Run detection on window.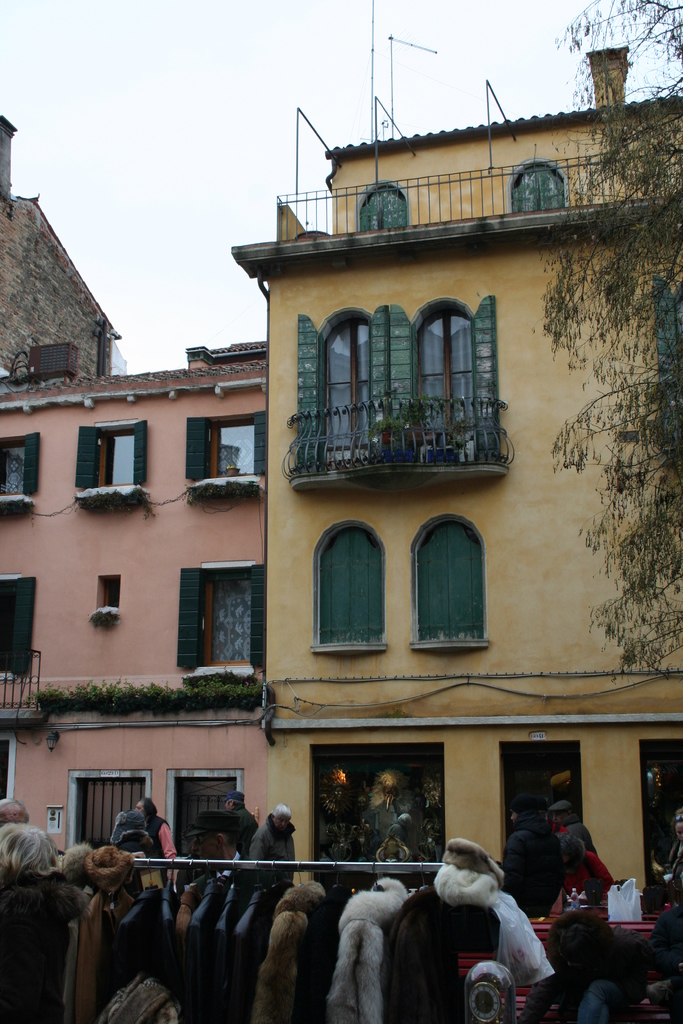
Result: (left=165, top=769, right=238, bottom=886).
